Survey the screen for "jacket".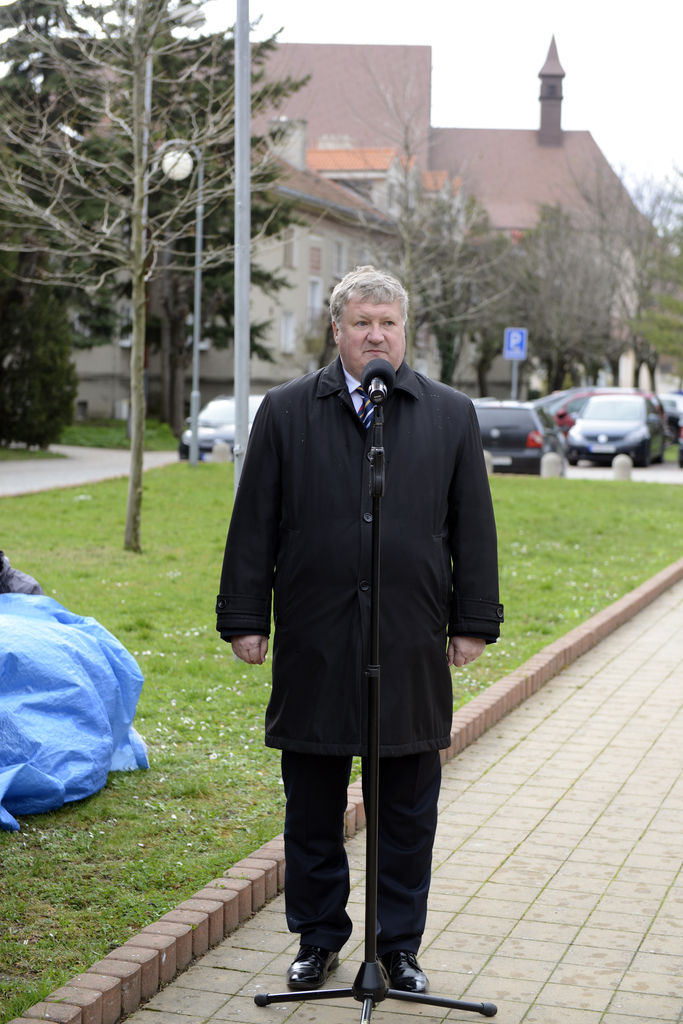
Survey found: BBox(232, 280, 504, 758).
